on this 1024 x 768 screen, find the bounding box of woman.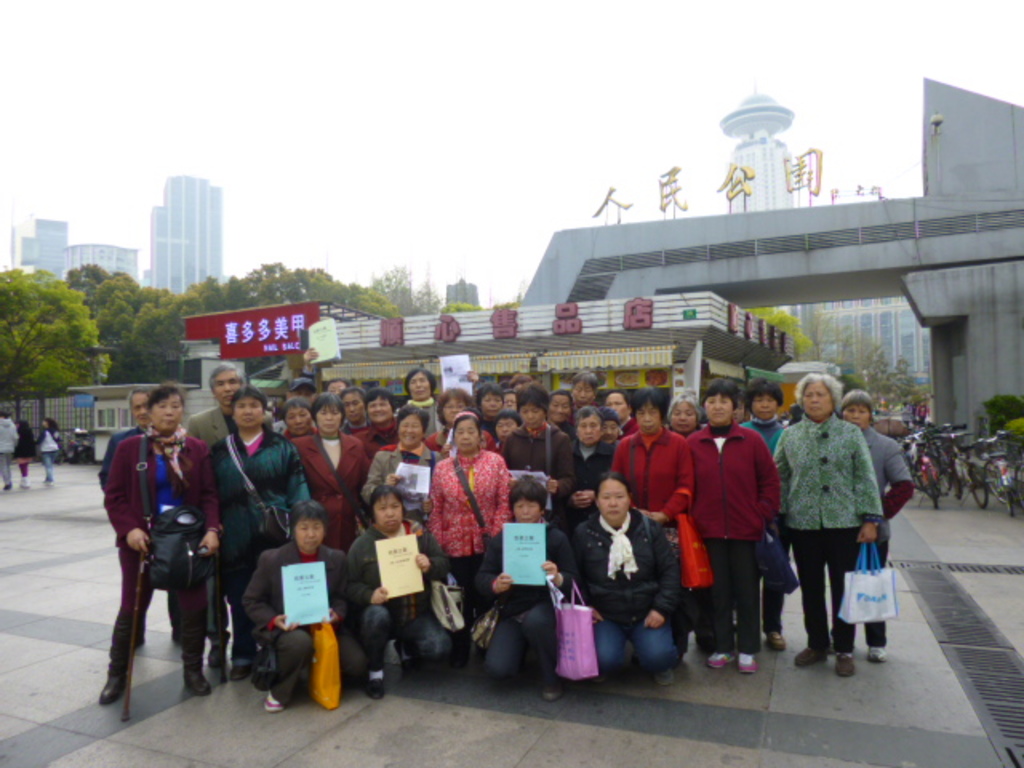
Bounding box: box(610, 386, 691, 669).
